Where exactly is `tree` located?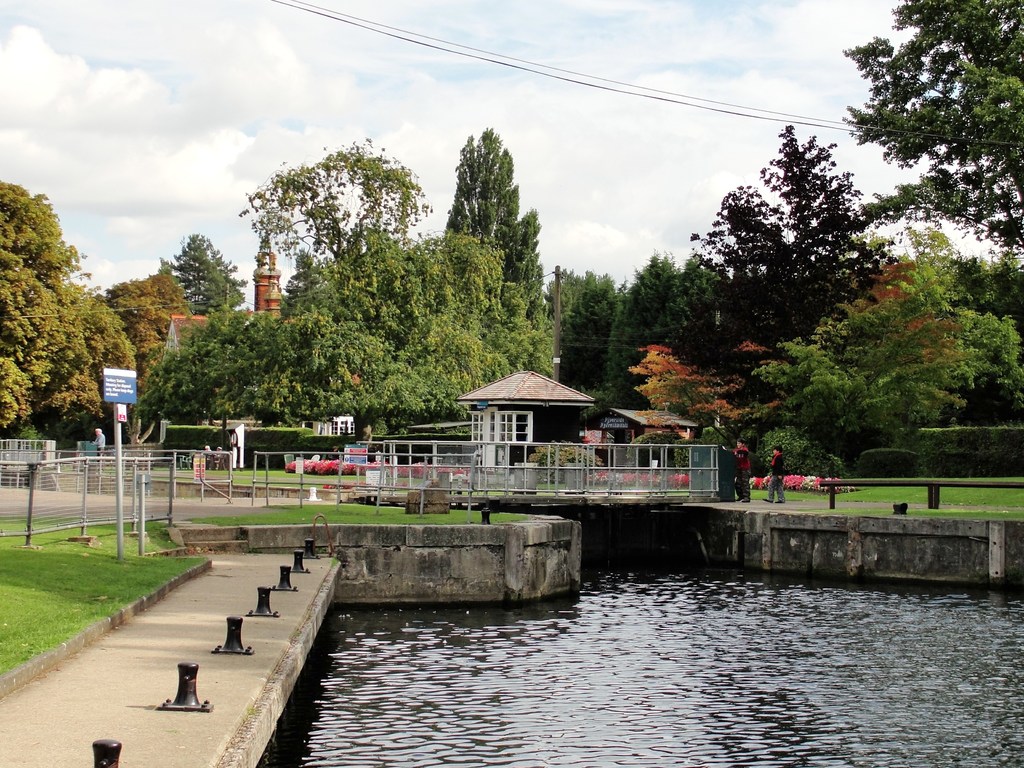
Its bounding box is {"x1": 50, "y1": 291, "x2": 138, "y2": 451}.
